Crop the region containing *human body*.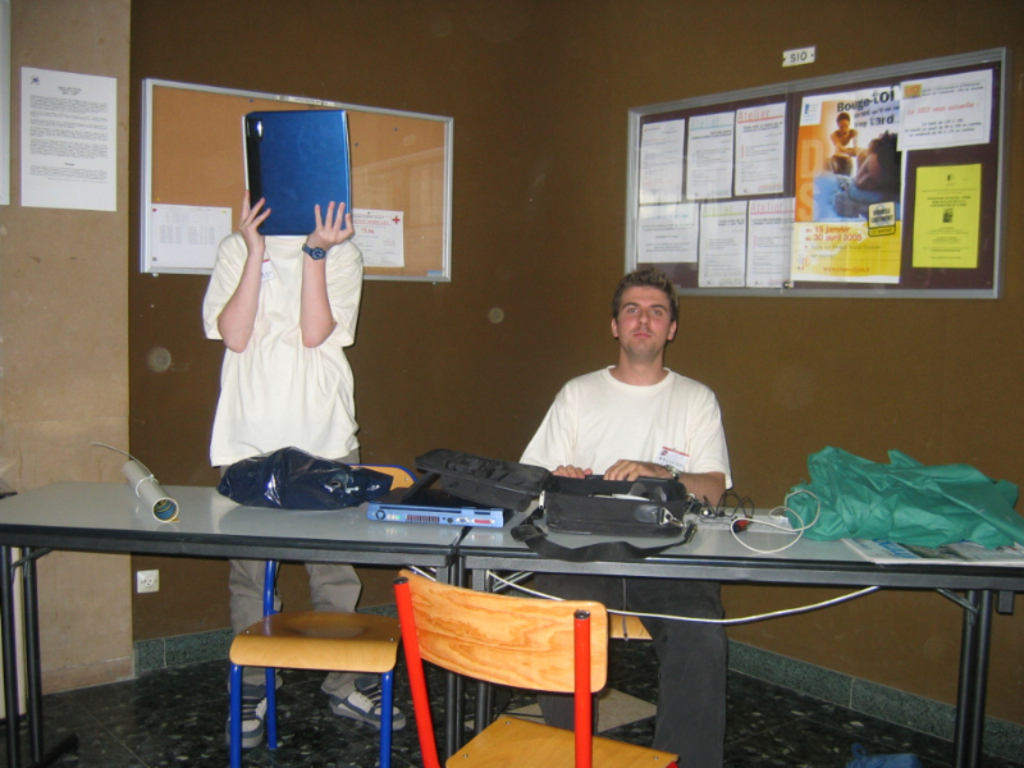
Crop region: [524, 300, 736, 767].
